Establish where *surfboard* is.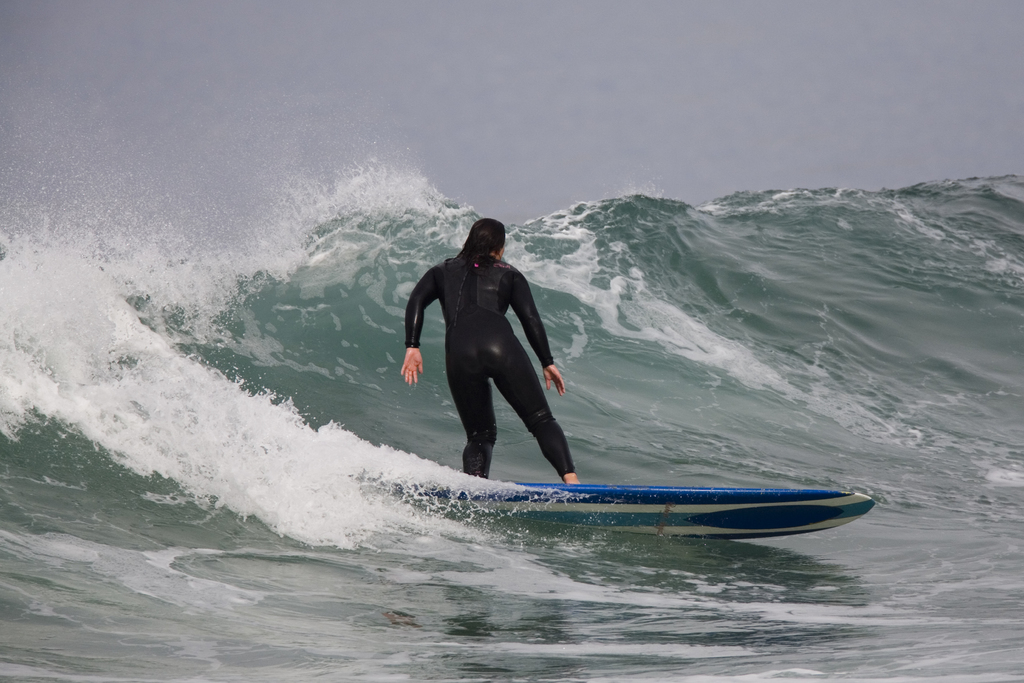
Established at bbox=[387, 483, 870, 538].
